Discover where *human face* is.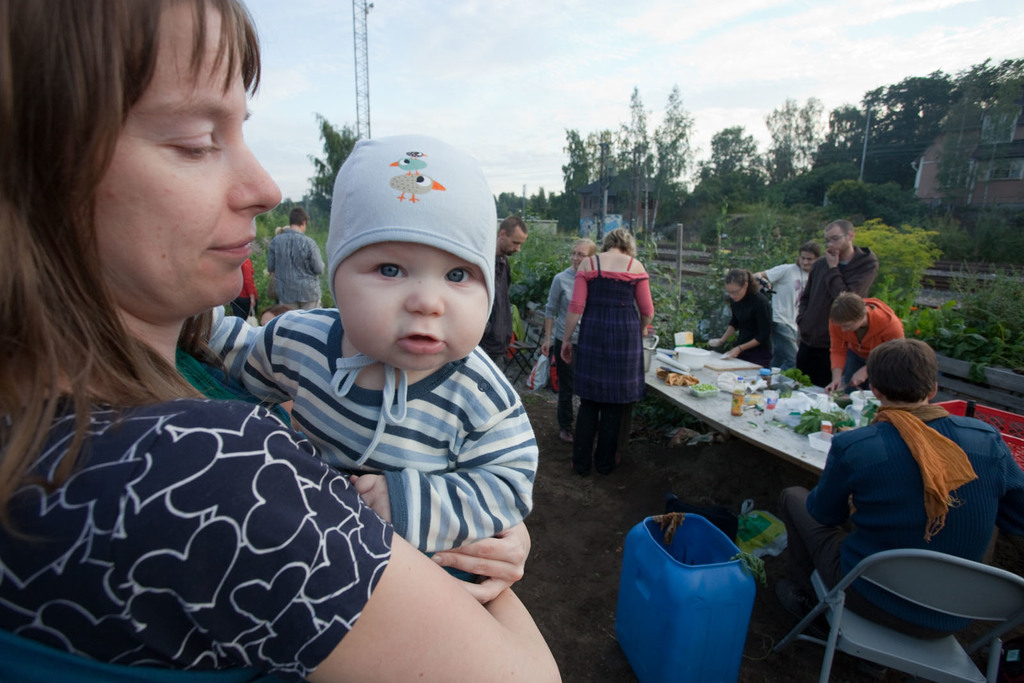
Discovered at 500,225,529,251.
